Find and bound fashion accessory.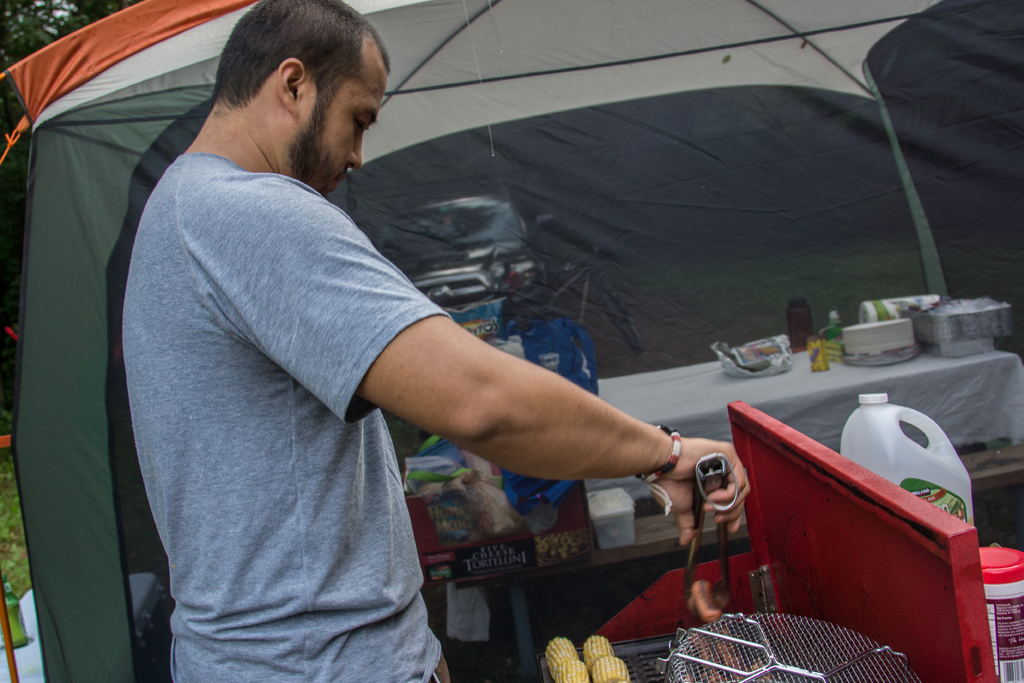
Bound: left=633, top=421, right=683, bottom=516.
